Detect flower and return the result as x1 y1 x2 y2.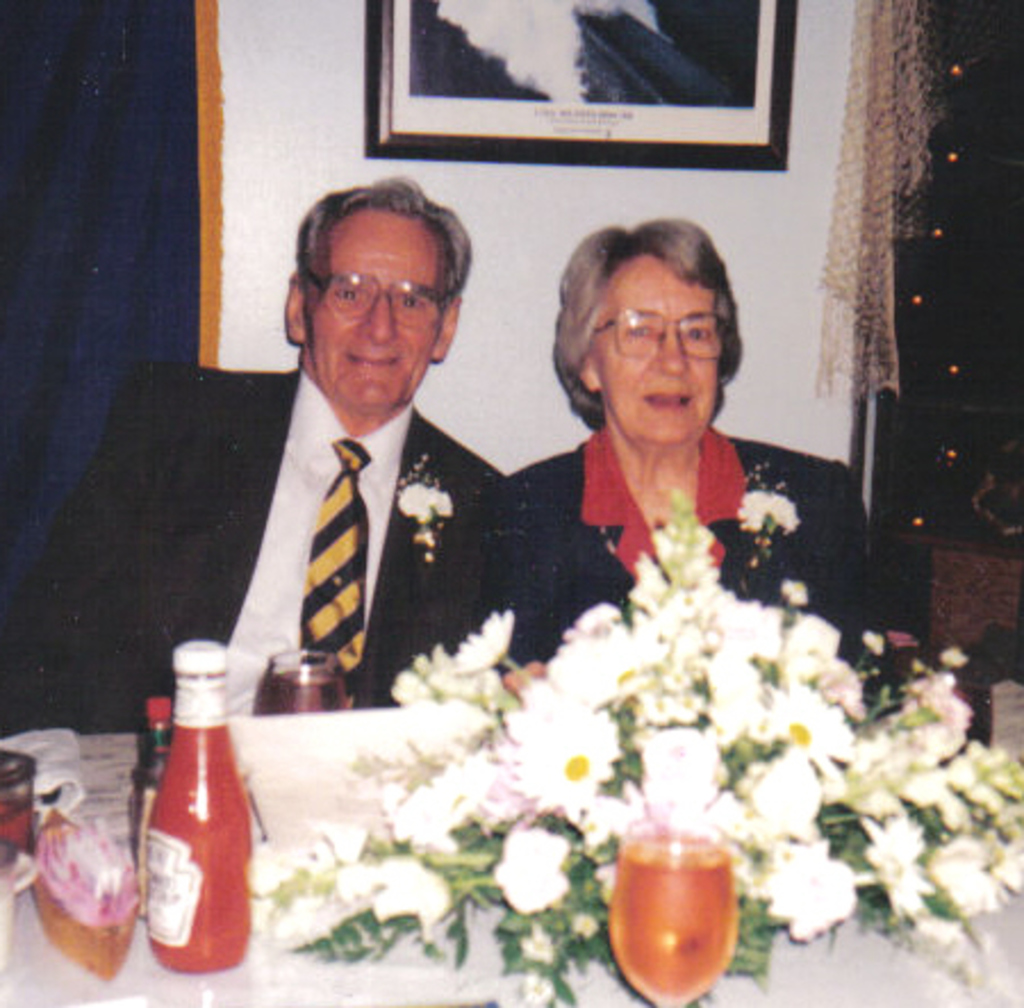
391 480 451 523.
